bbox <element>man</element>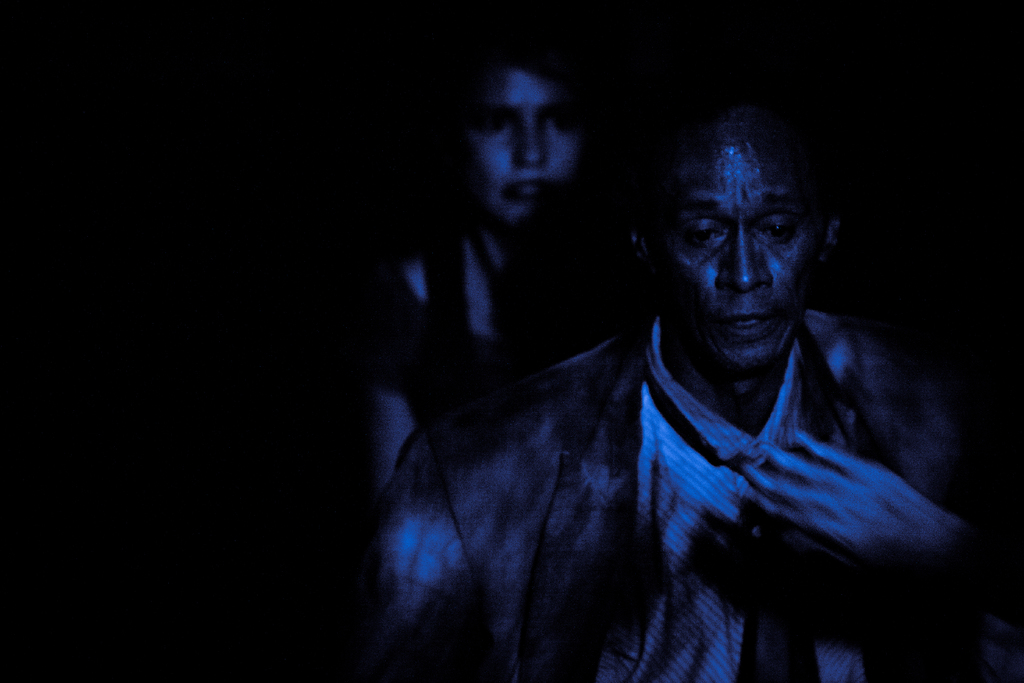
(left=403, top=90, right=993, bottom=682)
